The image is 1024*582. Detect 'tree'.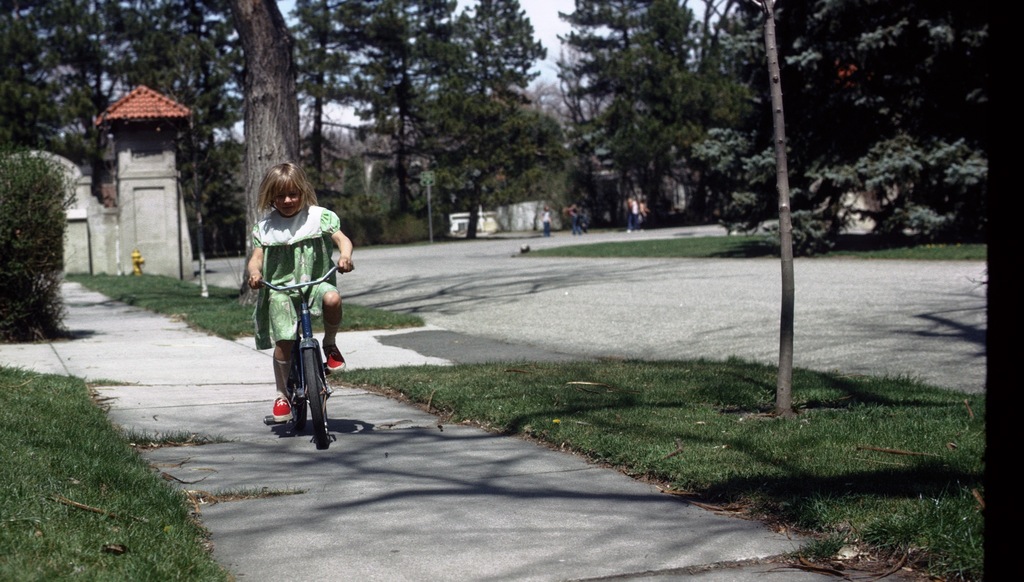
Detection: 0/147/78/342.
